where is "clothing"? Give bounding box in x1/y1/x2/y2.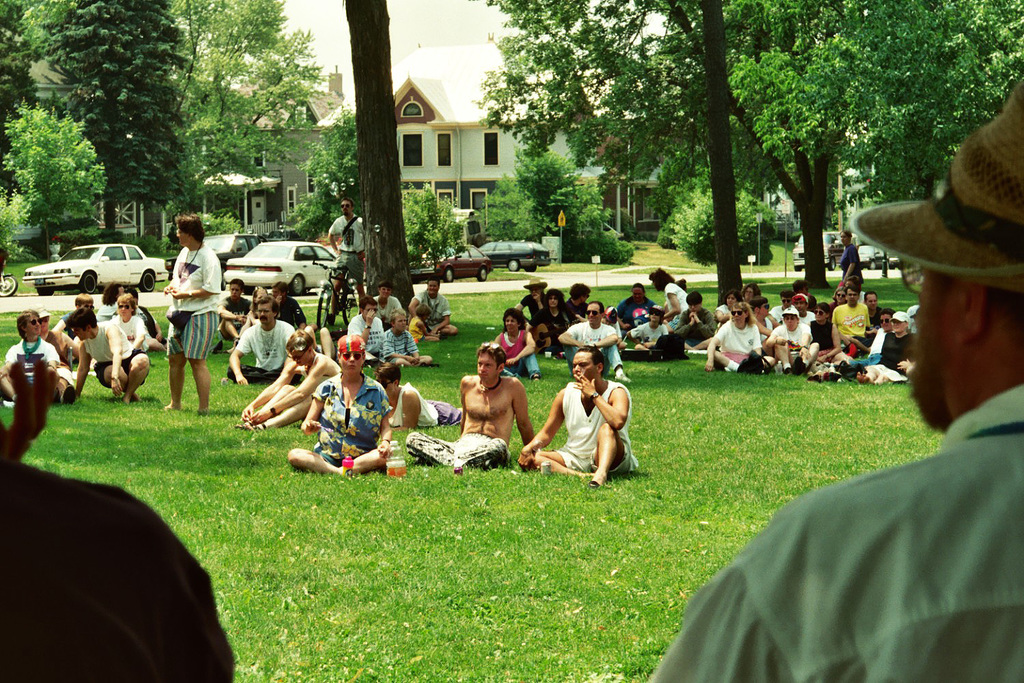
57/311/75/340.
